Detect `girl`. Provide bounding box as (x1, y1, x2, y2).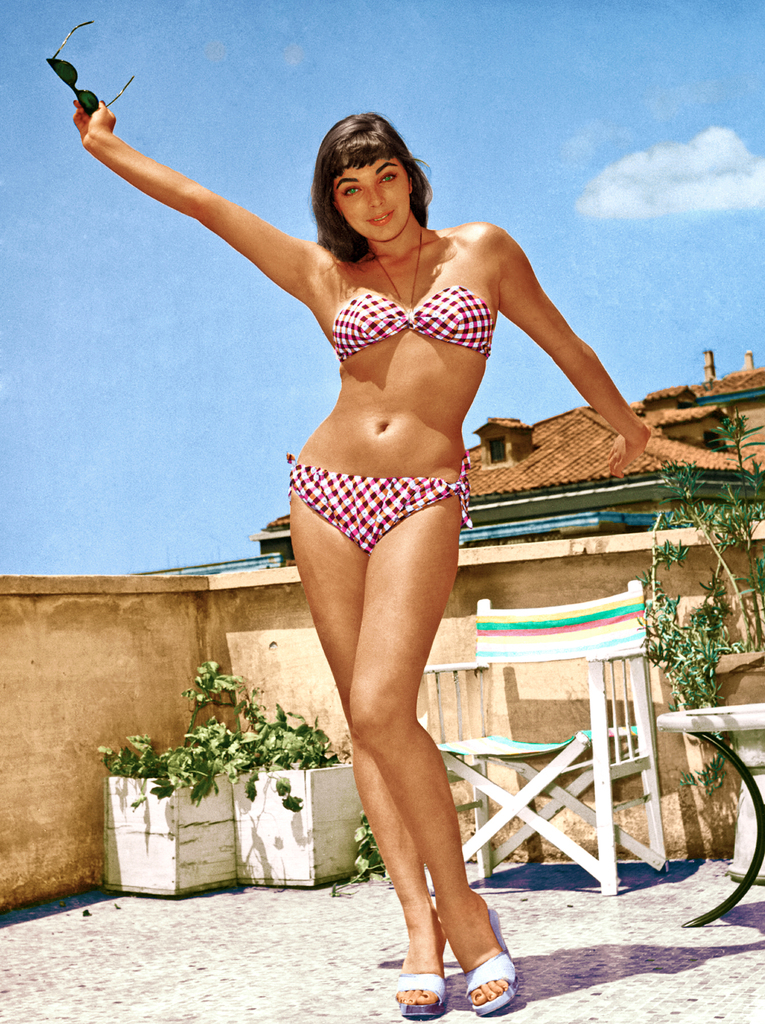
(72, 101, 648, 1012).
